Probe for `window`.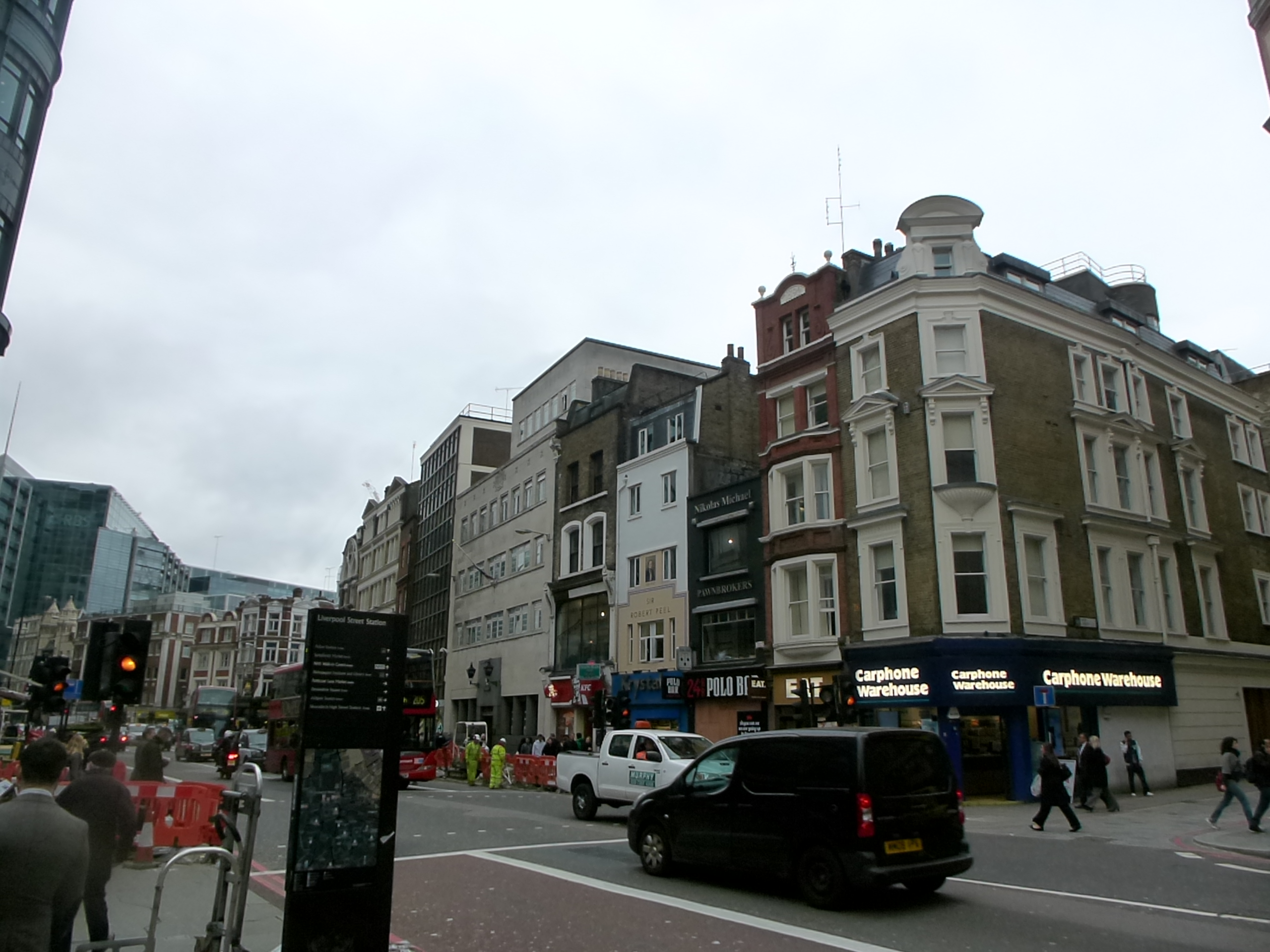
Probe result: {"left": 460, "top": 156, "right": 482, "bottom": 187}.
